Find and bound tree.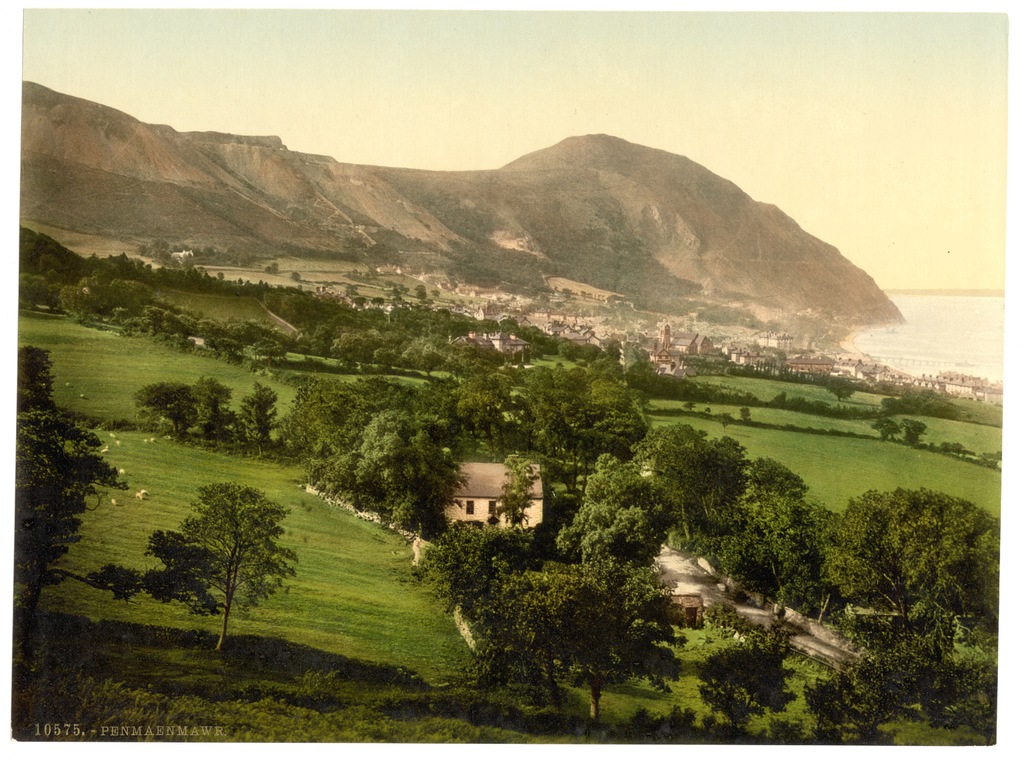
Bound: l=579, t=345, r=595, b=360.
